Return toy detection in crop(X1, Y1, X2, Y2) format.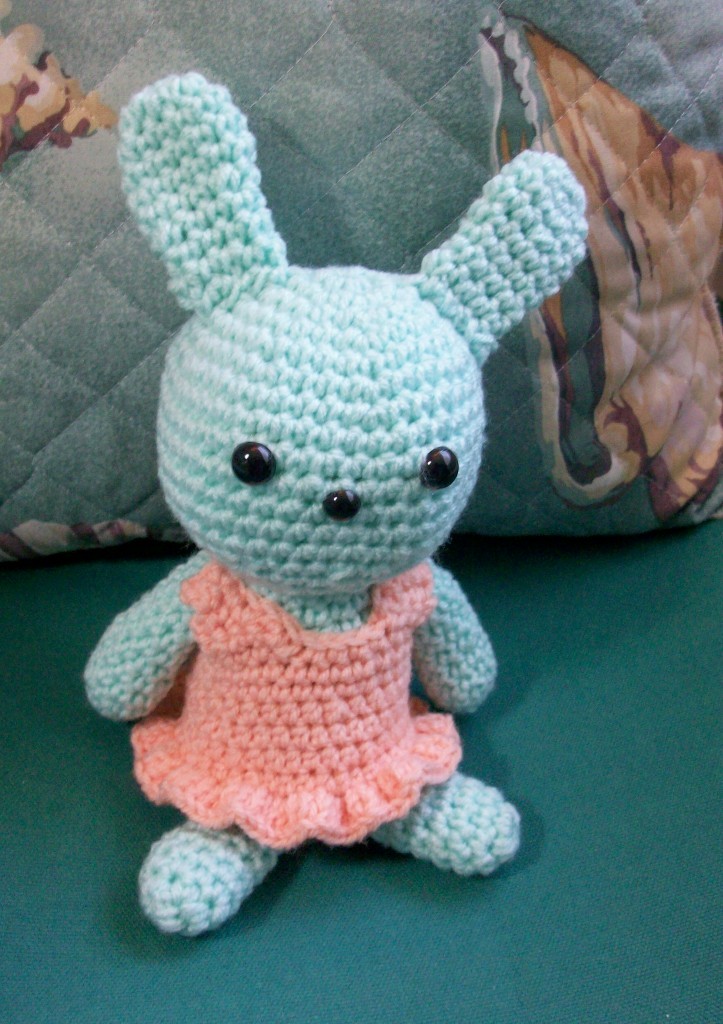
crop(80, 36, 570, 924).
